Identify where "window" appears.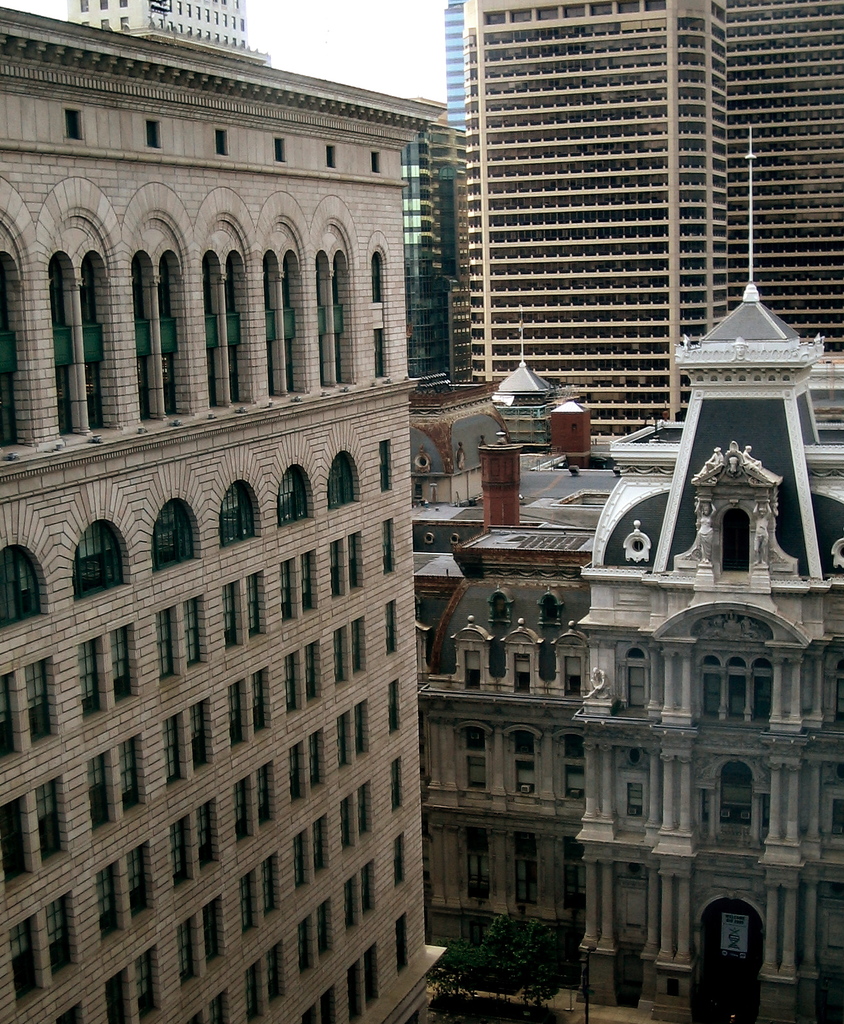
Appears at {"left": 307, "top": 815, "right": 332, "bottom": 874}.
